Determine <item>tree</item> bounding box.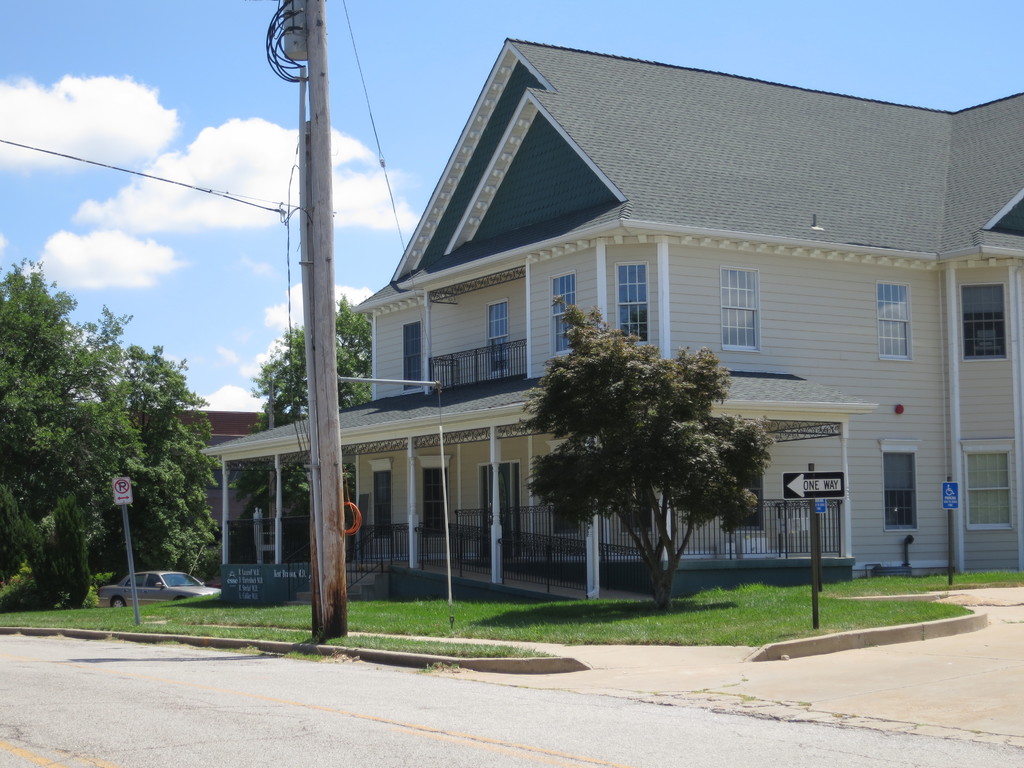
Determined: 0:257:226:614.
